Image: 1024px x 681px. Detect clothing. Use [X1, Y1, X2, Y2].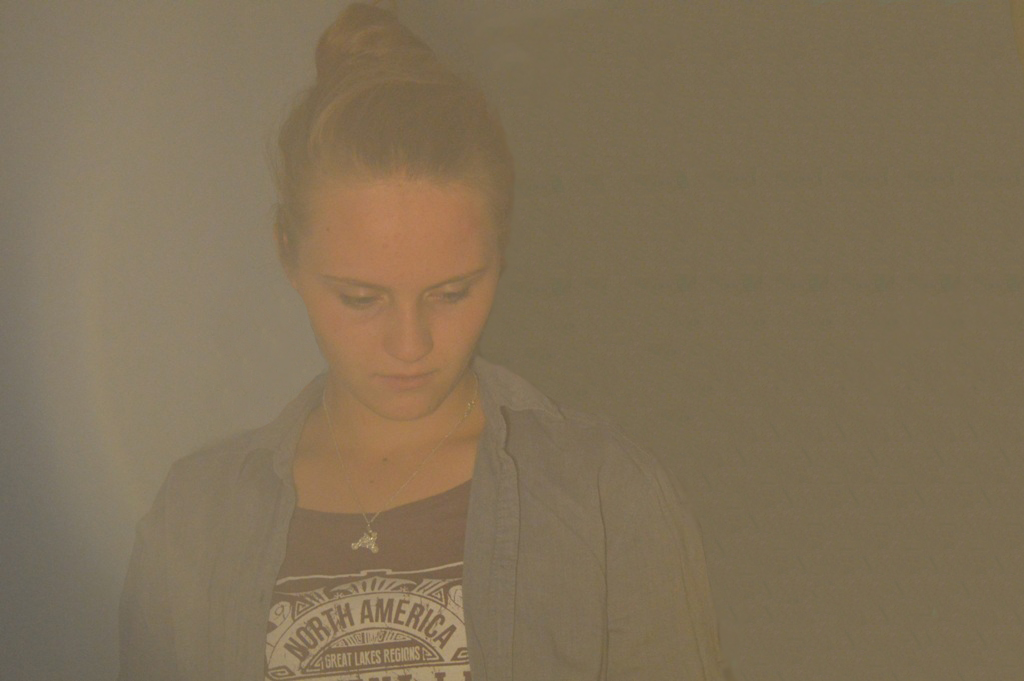
[119, 332, 725, 669].
